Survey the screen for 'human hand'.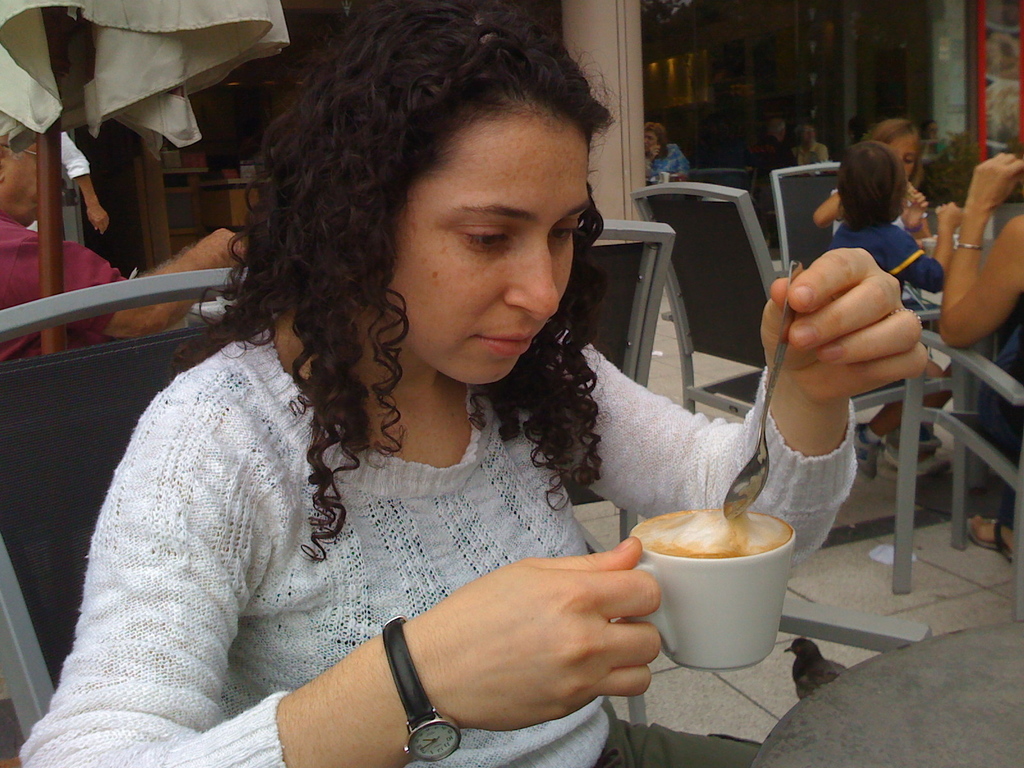
Survey found: 934/202/965/239.
